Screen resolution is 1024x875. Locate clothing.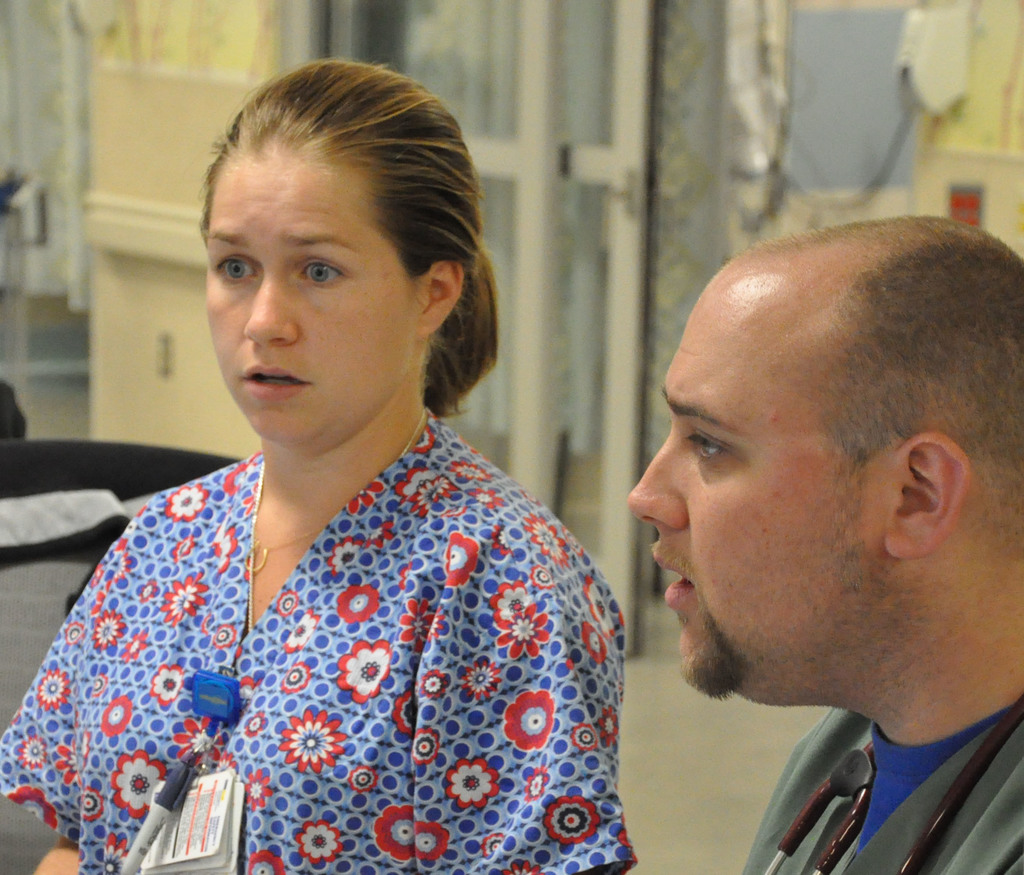
box=[747, 697, 1023, 871].
